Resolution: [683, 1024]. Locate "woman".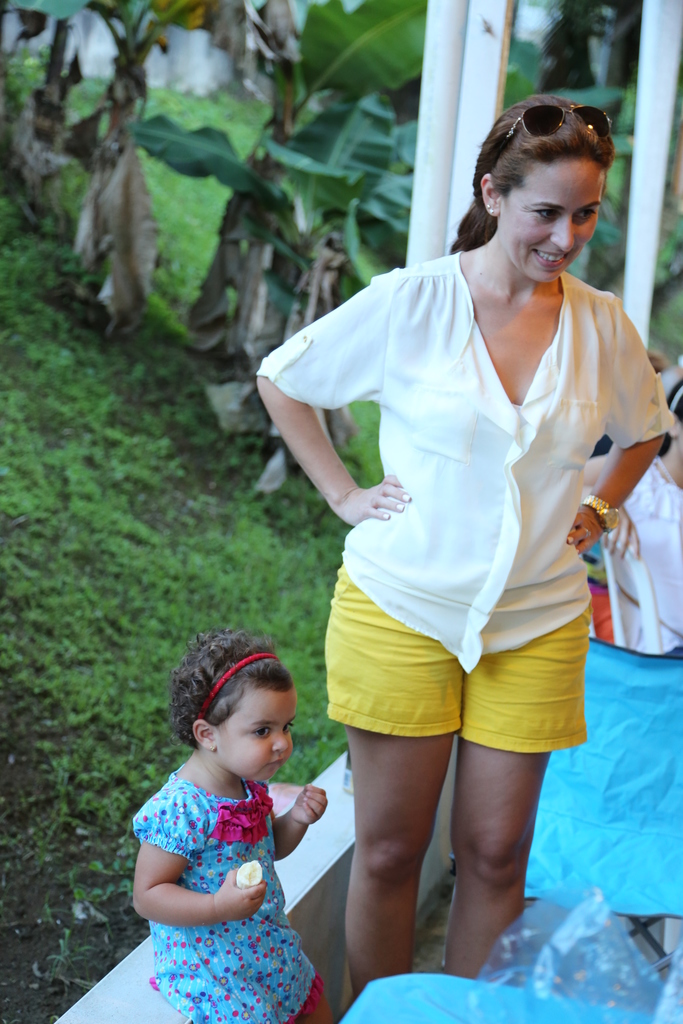
{"left": 253, "top": 93, "right": 682, "bottom": 1000}.
